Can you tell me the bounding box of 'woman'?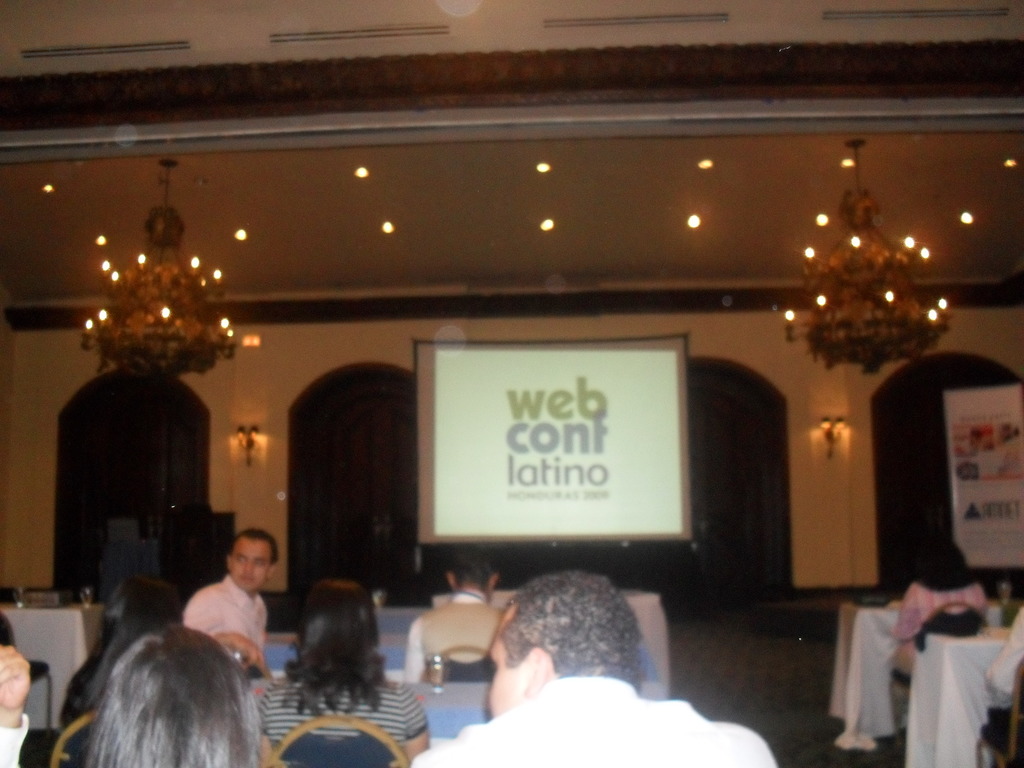
bbox(252, 577, 431, 737).
